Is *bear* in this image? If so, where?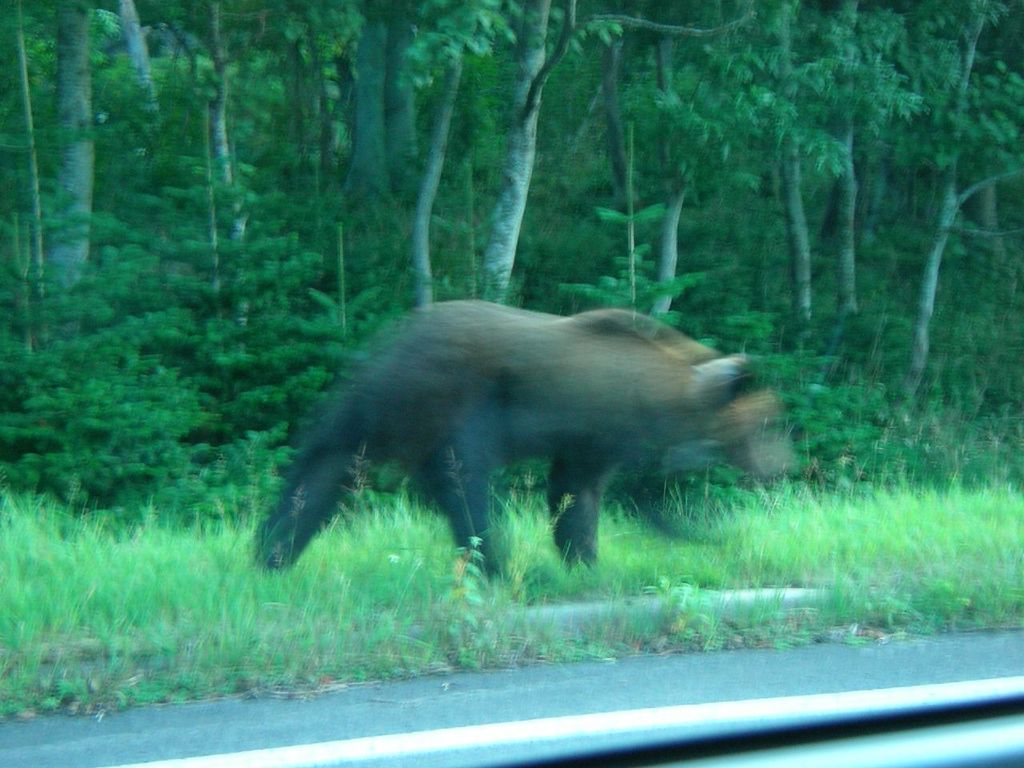
Yes, at BBox(258, 299, 806, 605).
